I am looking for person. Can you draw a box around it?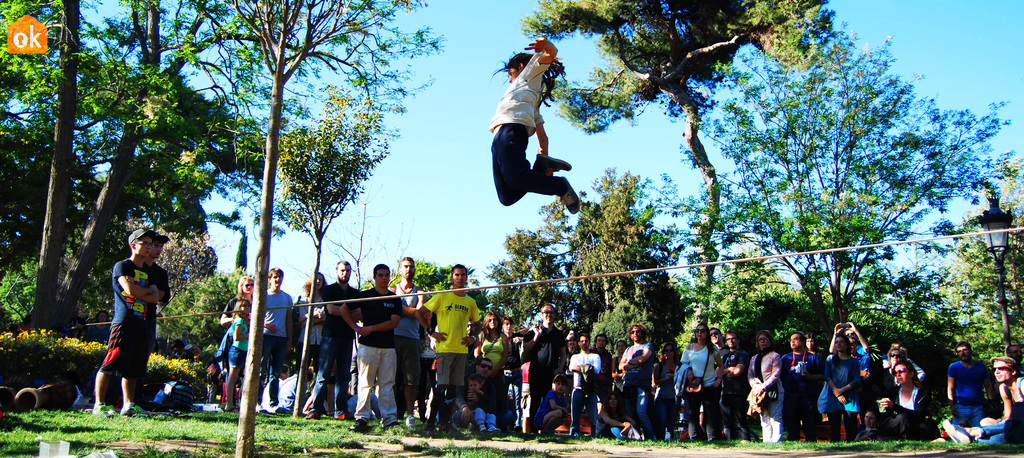
Sure, the bounding box is bbox=[484, 29, 586, 215].
